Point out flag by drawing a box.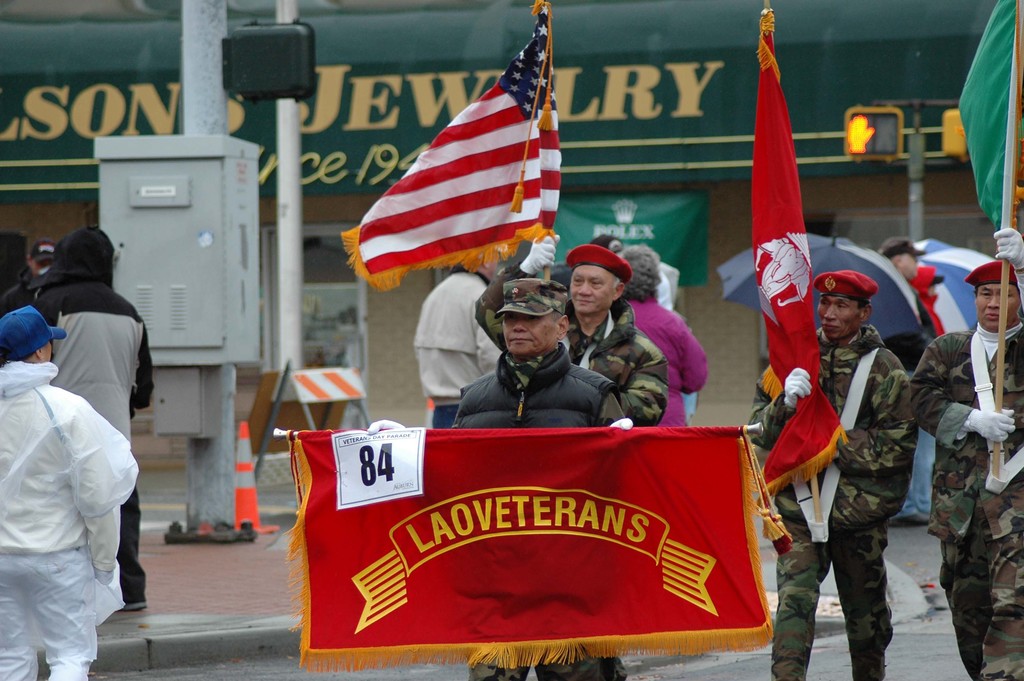
755, 0, 861, 506.
